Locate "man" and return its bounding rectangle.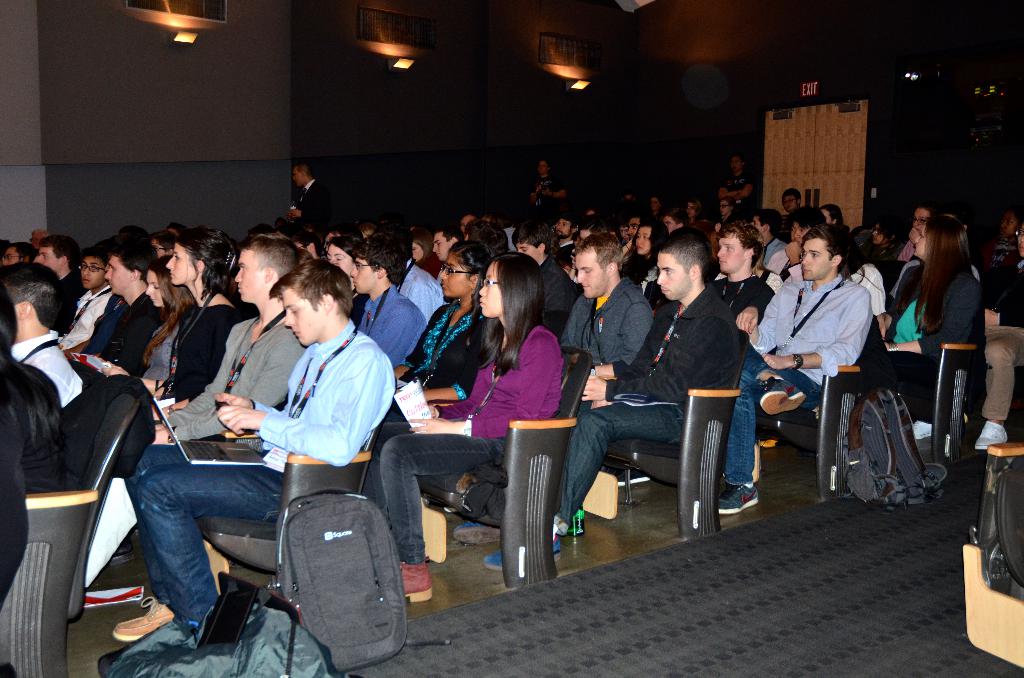
box(32, 236, 84, 337).
